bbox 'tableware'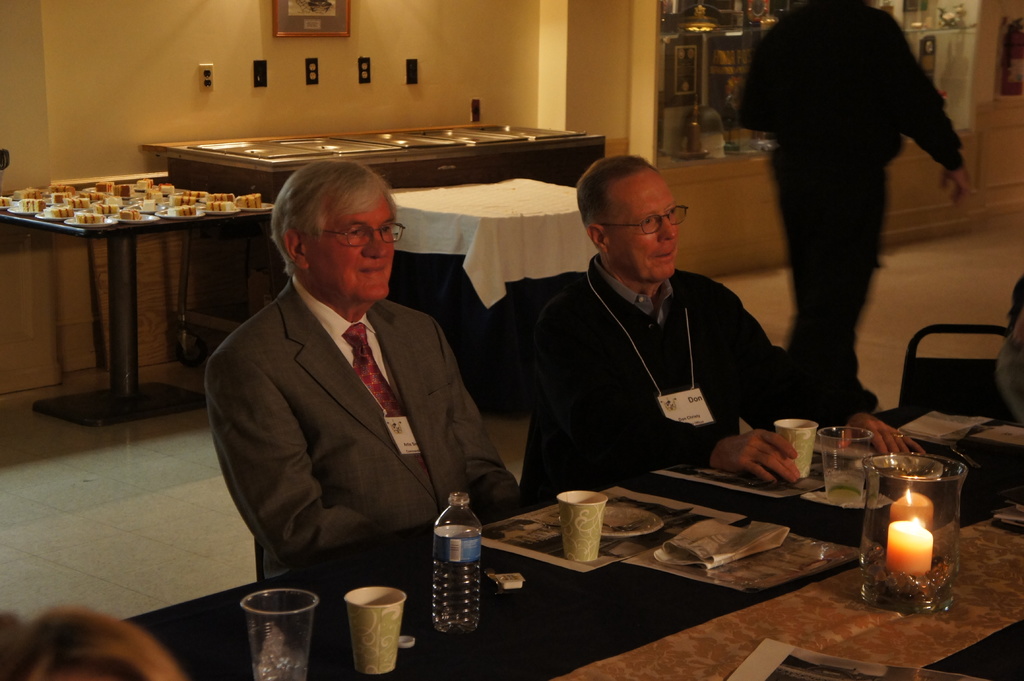
(556,490,610,565)
